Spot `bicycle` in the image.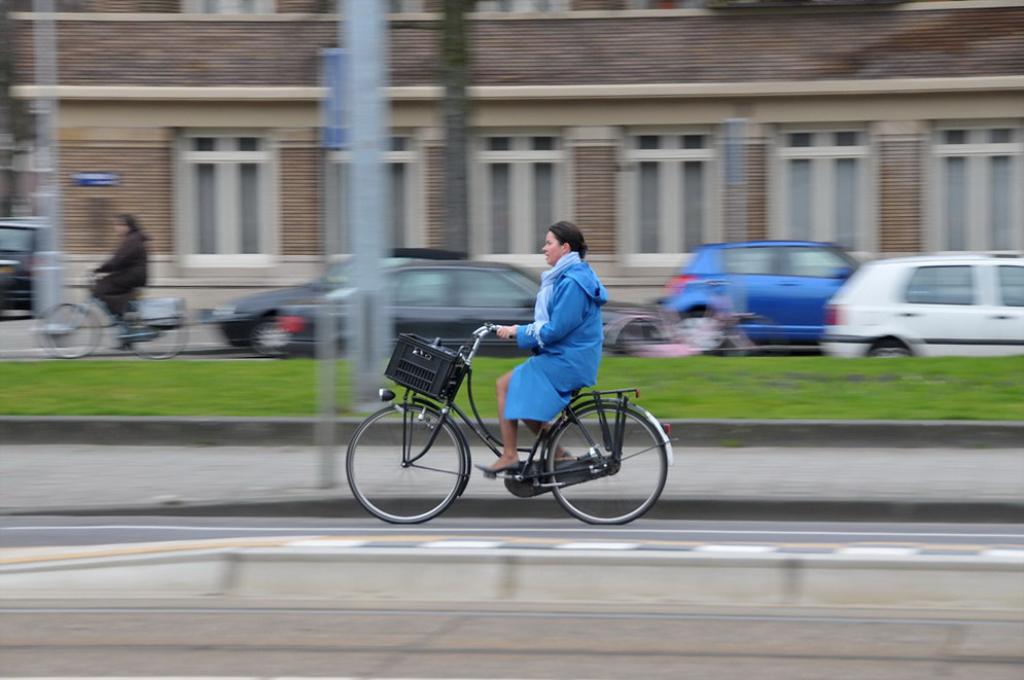
`bicycle` found at [left=33, top=267, right=187, bottom=360].
